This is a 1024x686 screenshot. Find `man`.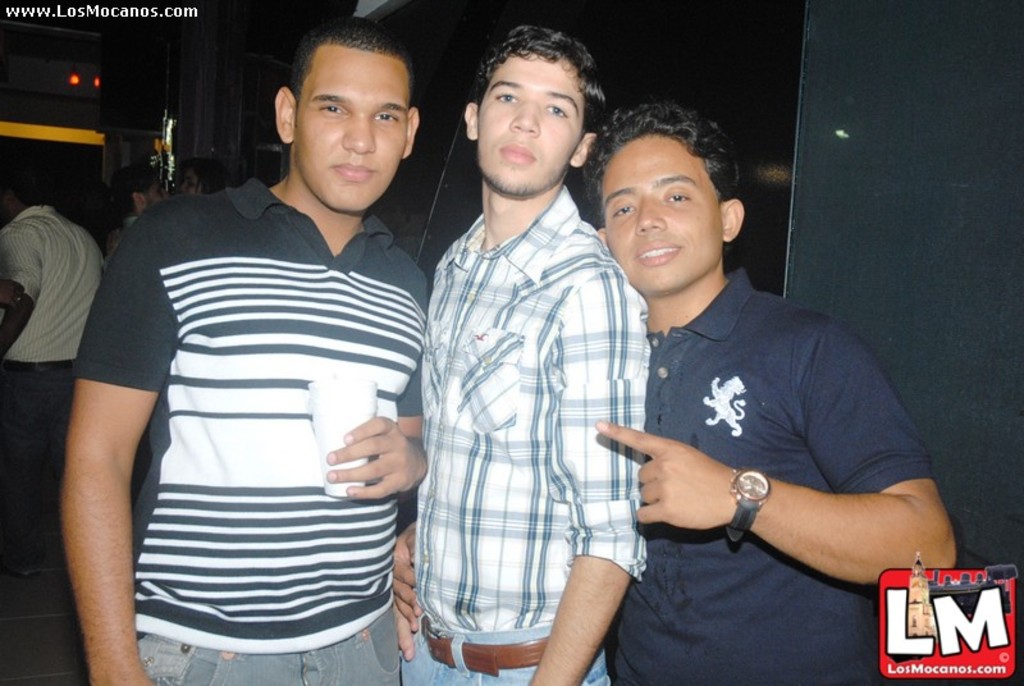
Bounding box: {"x1": 0, "y1": 187, "x2": 101, "y2": 529}.
